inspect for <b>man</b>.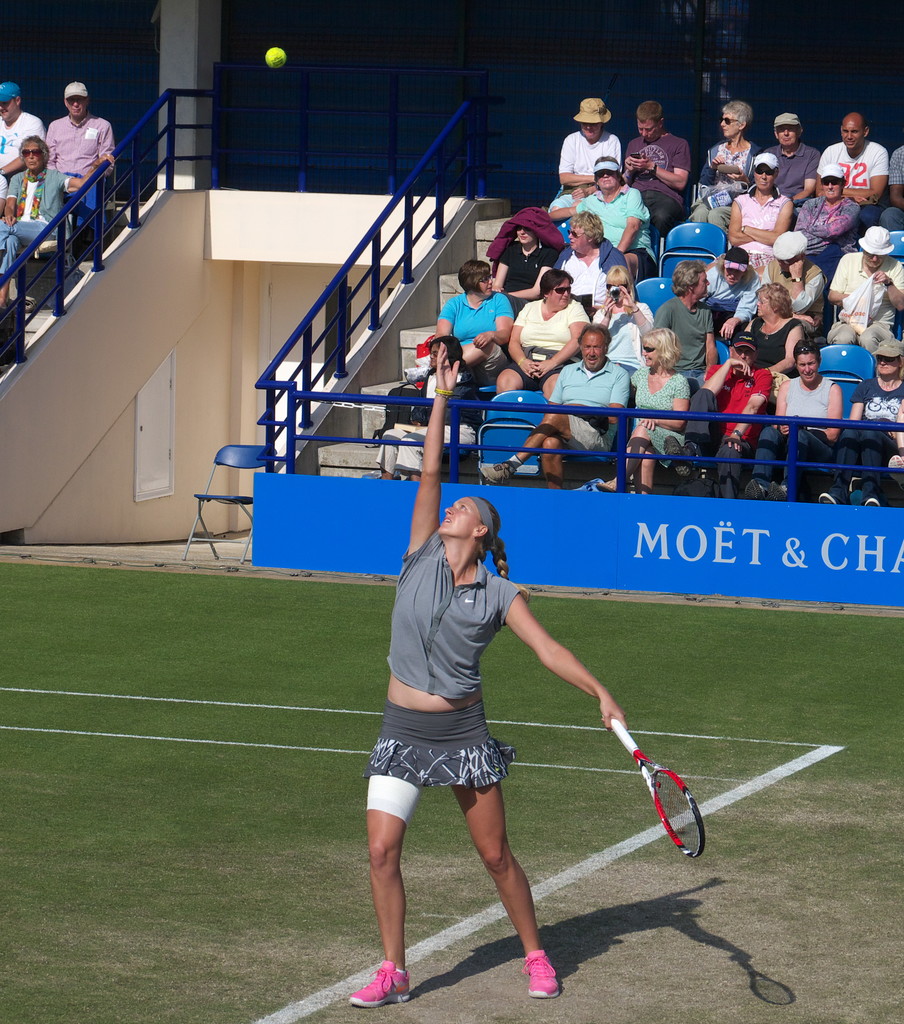
Inspection: {"x1": 654, "y1": 262, "x2": 719, "y2": 381}.
